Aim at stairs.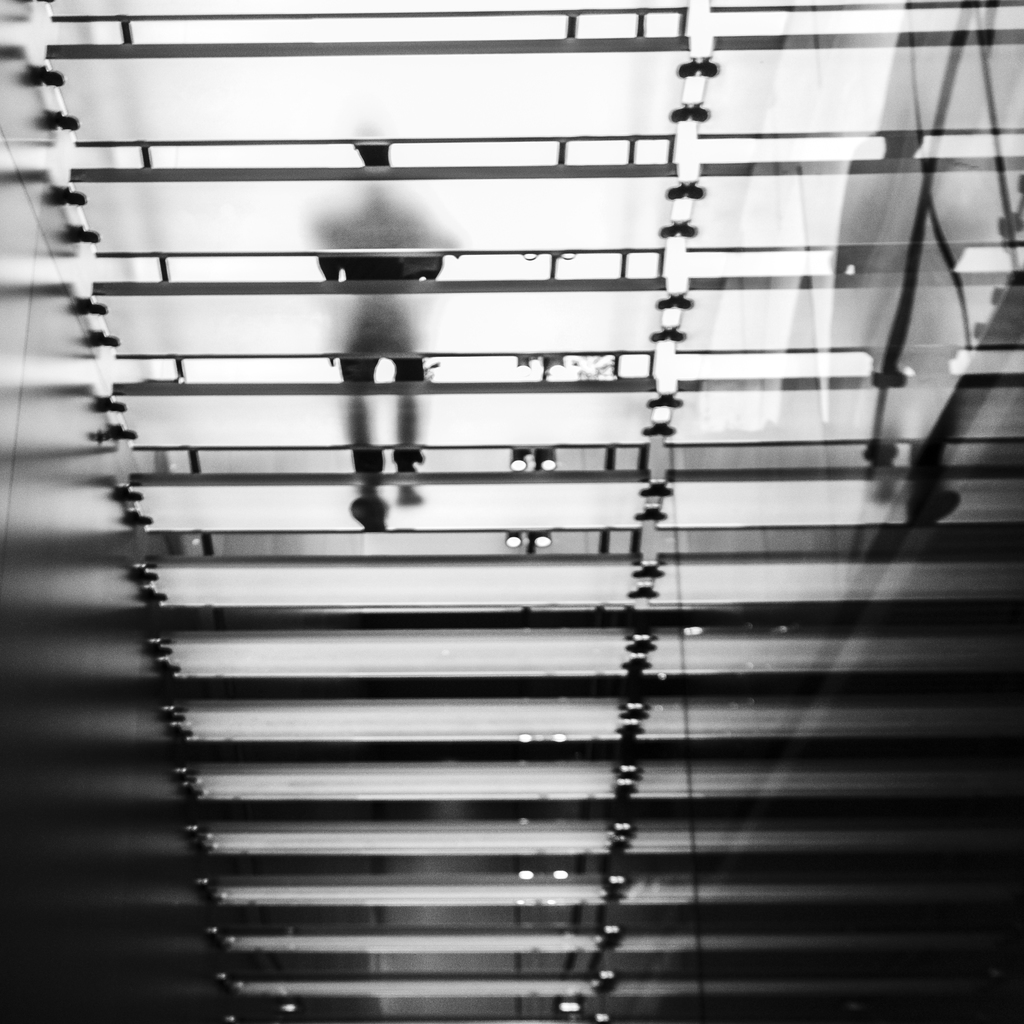
Aimed at l=0, t=0, r=1023, b=1023.
